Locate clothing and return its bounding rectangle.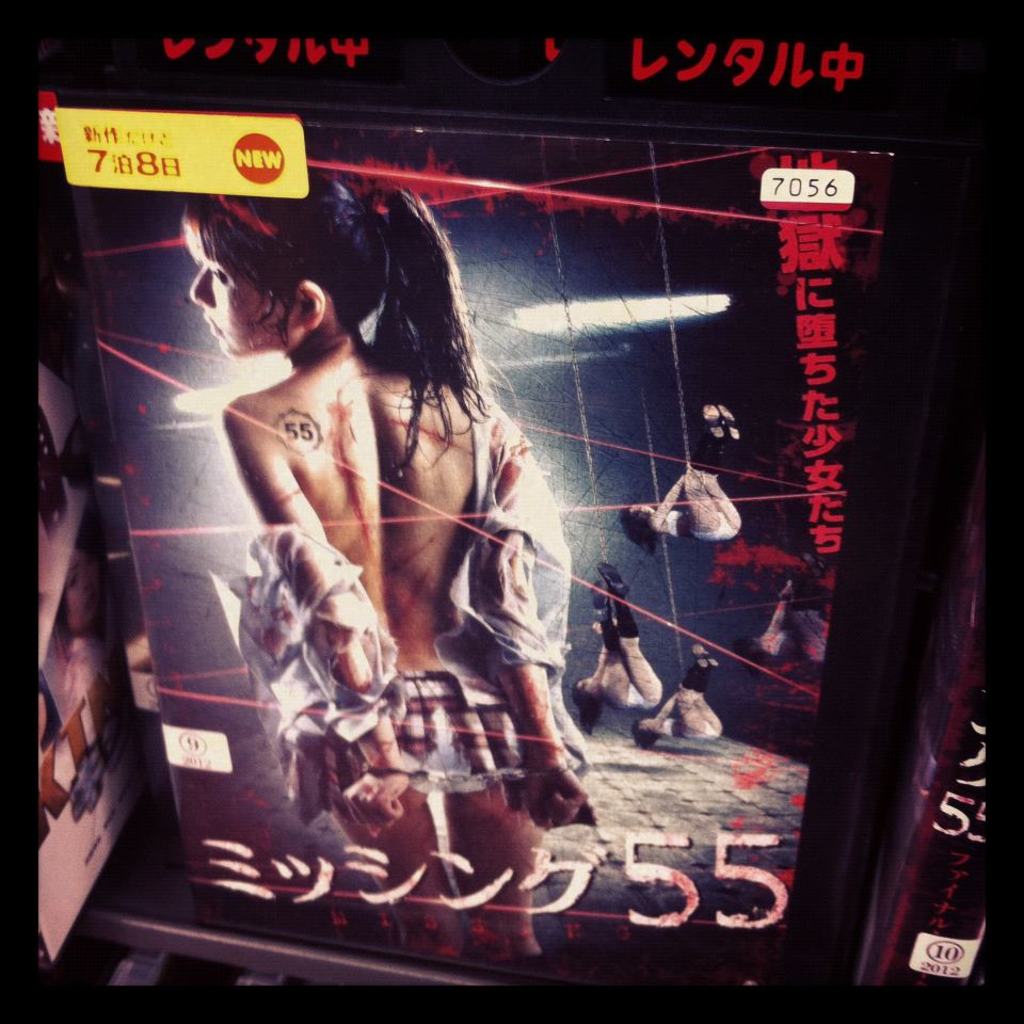
region(662, 510, 740, 545).
